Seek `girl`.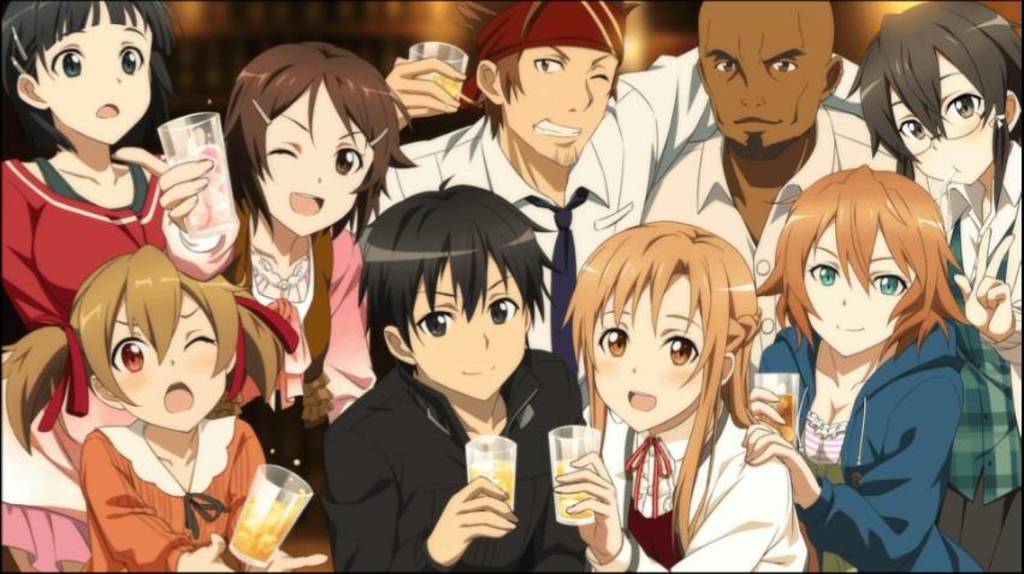
[4, 243, 327, 573].
